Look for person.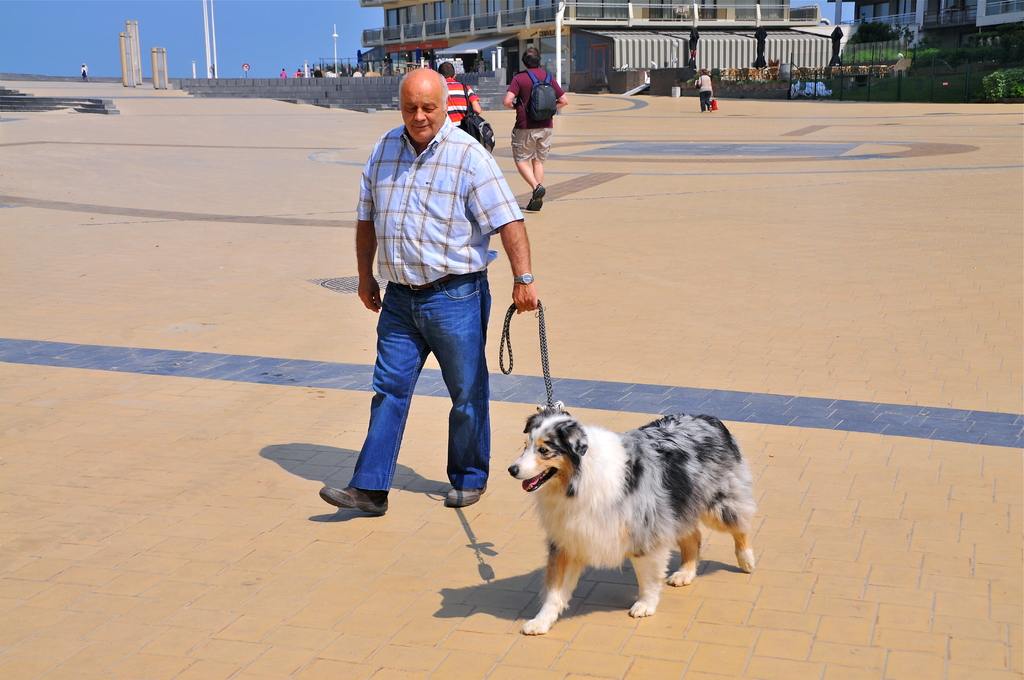
Found: 696/67/712/109.
